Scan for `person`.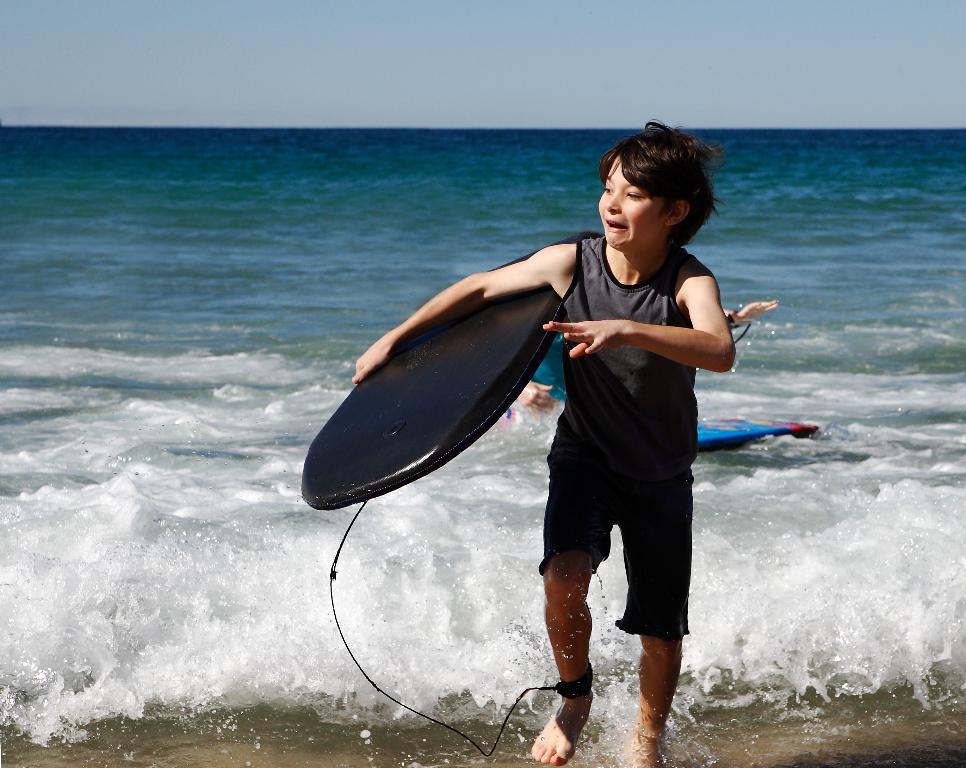
Scan result: {"x1": 357, "y1": 147, "x2": 722, "y2": 647}.
